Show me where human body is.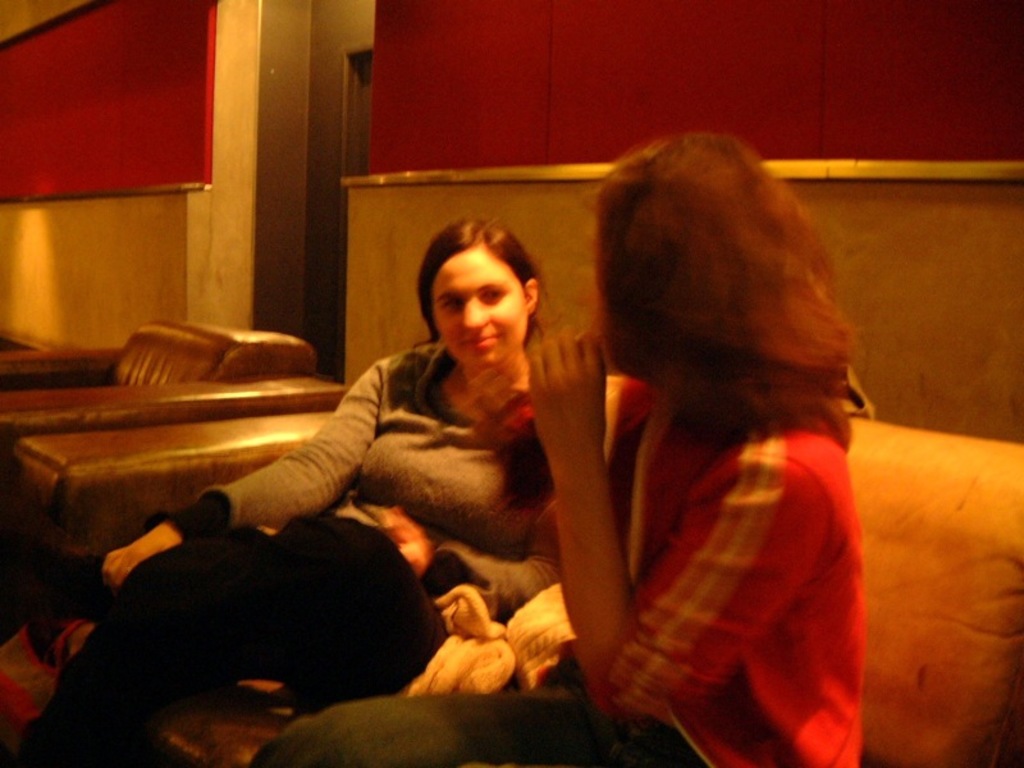
human body is at [left=13, top=212, right=552, bottom=767].
